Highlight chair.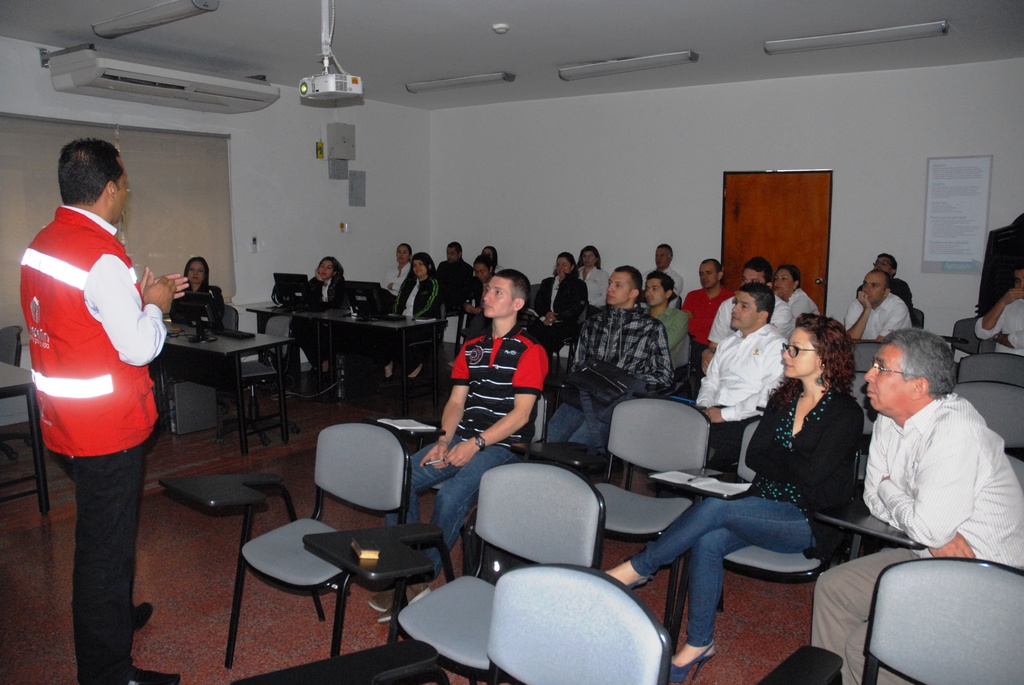
Highlighted region: (x1=647, y1=419, x2=861, y2=661).
